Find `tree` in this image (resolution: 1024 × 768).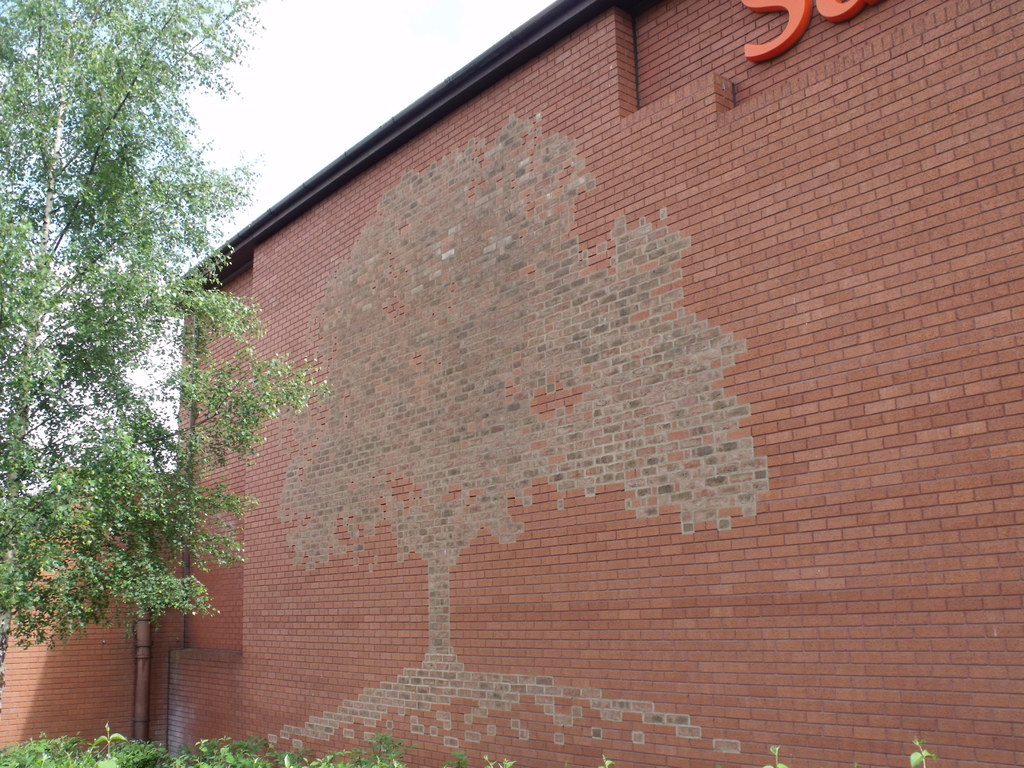
24/16/240/696.
